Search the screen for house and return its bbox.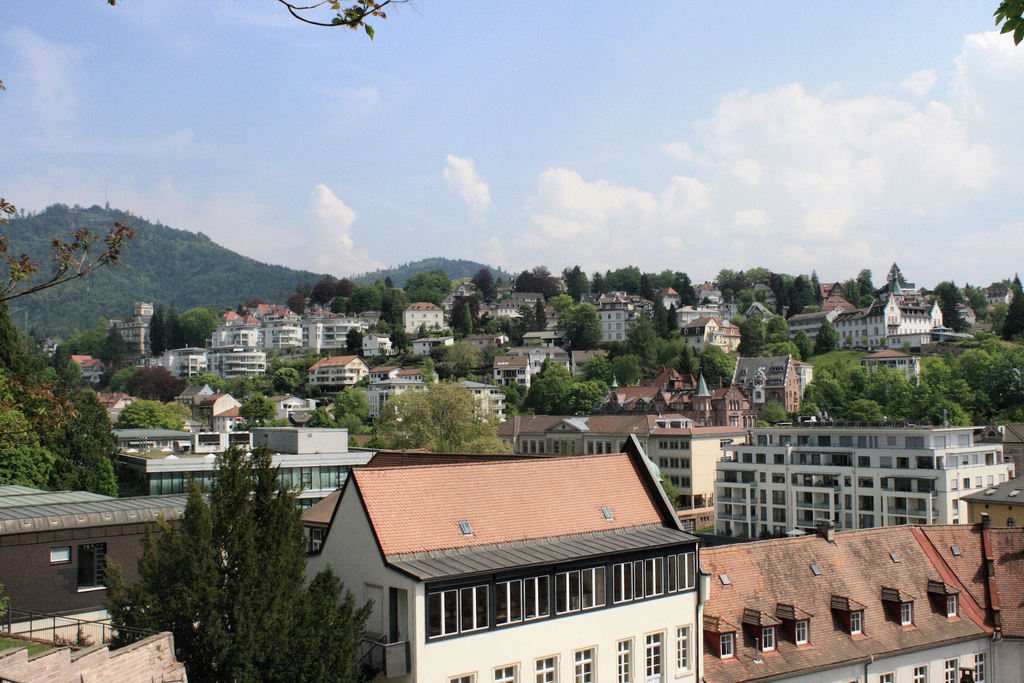
Found: Rect(488, 339, 573, 399).
